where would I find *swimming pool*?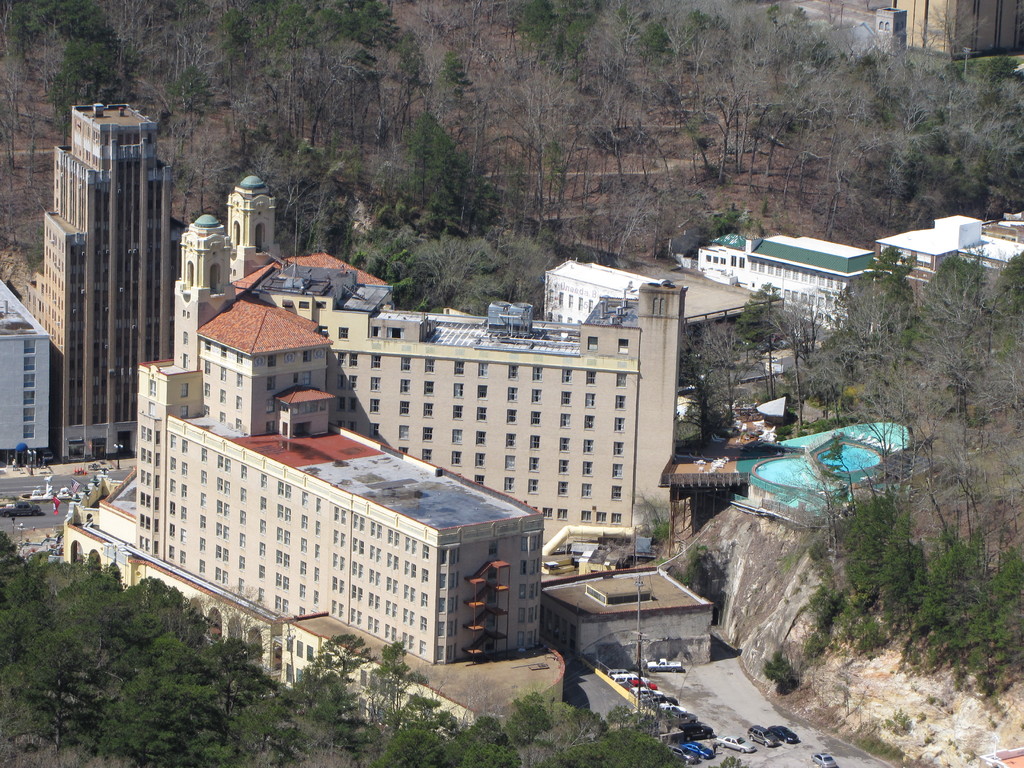
At 817 444 881 474.
